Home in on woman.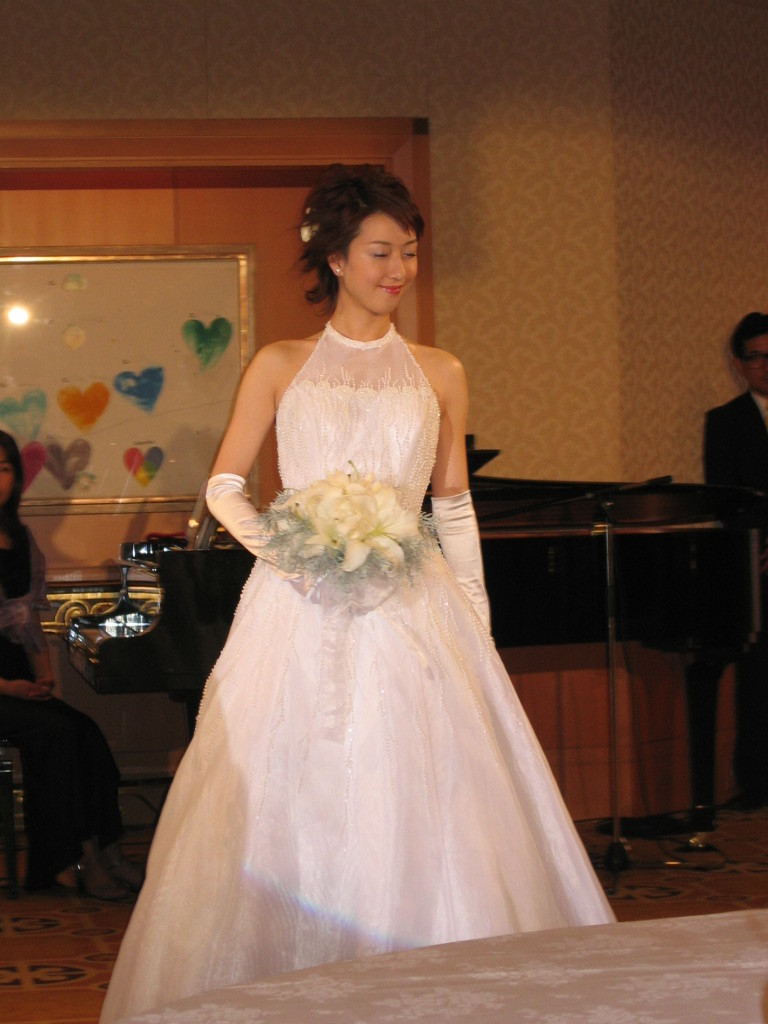
Homed in at <bbox>97, 164, 610, 1023</bbox>.
